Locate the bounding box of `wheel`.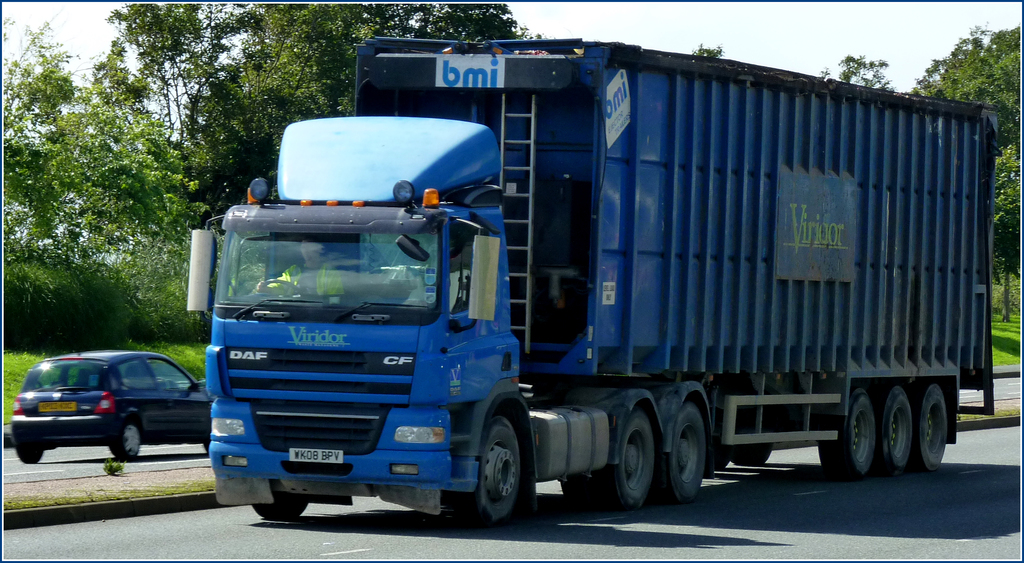
Bounding box: locate(106, 417, 147, 466).
